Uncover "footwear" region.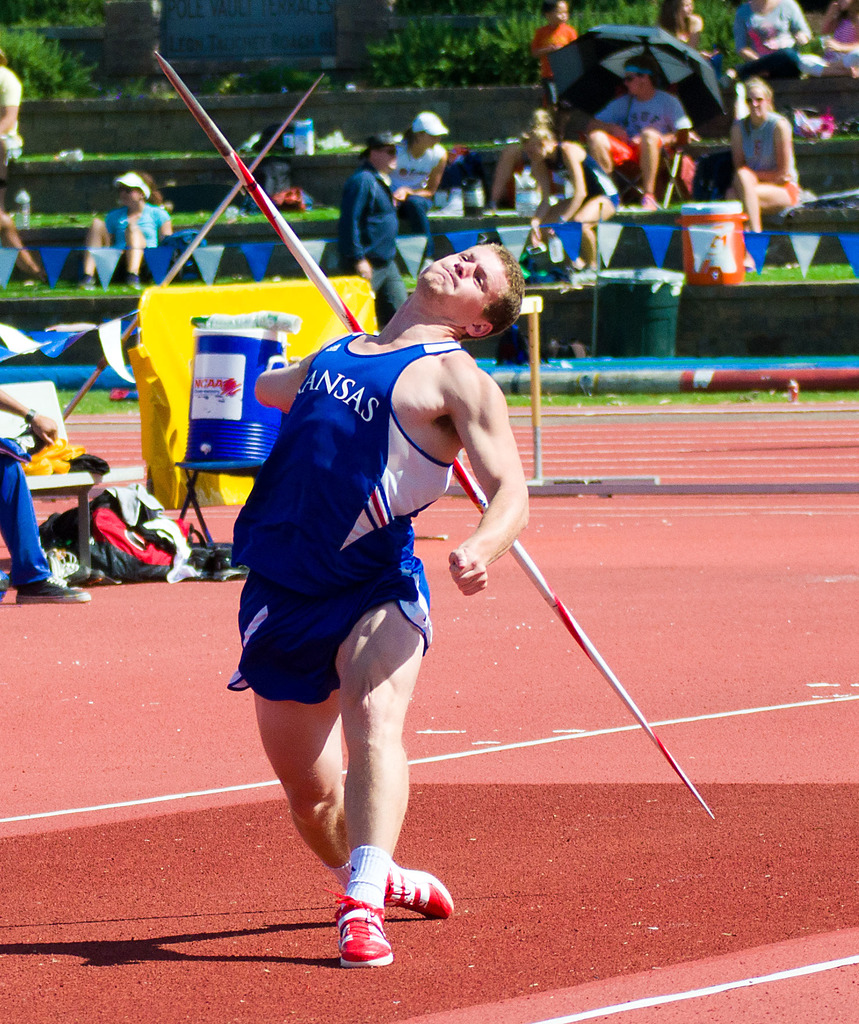
Uncovered: bbox(327, 893, 384, 970).
